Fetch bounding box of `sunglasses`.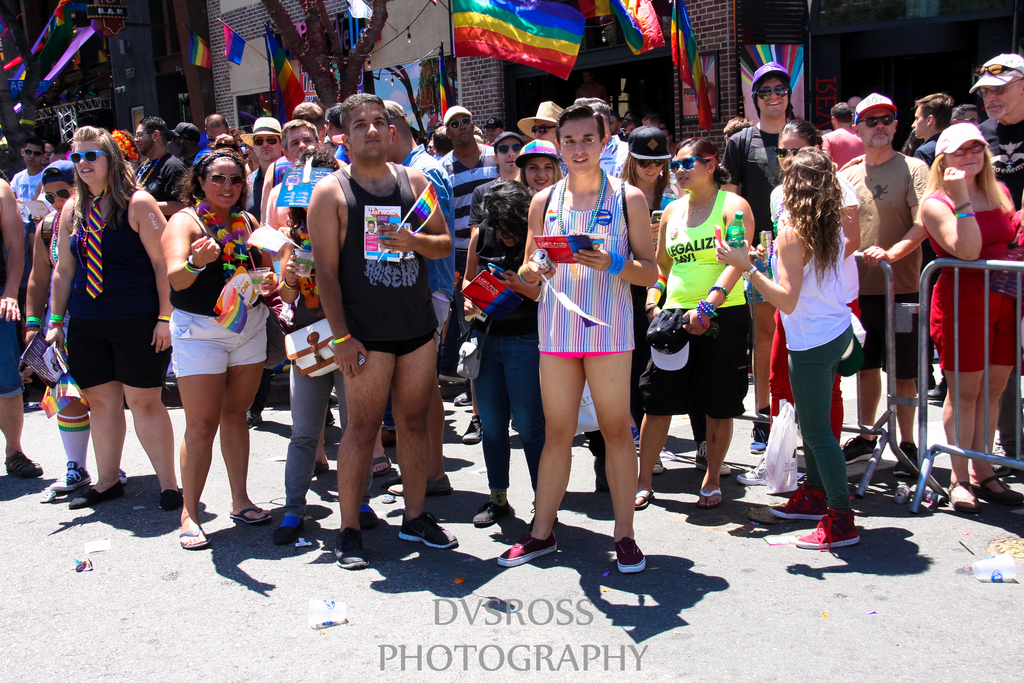
Bbox: rect(860, 114, 899, 131).
